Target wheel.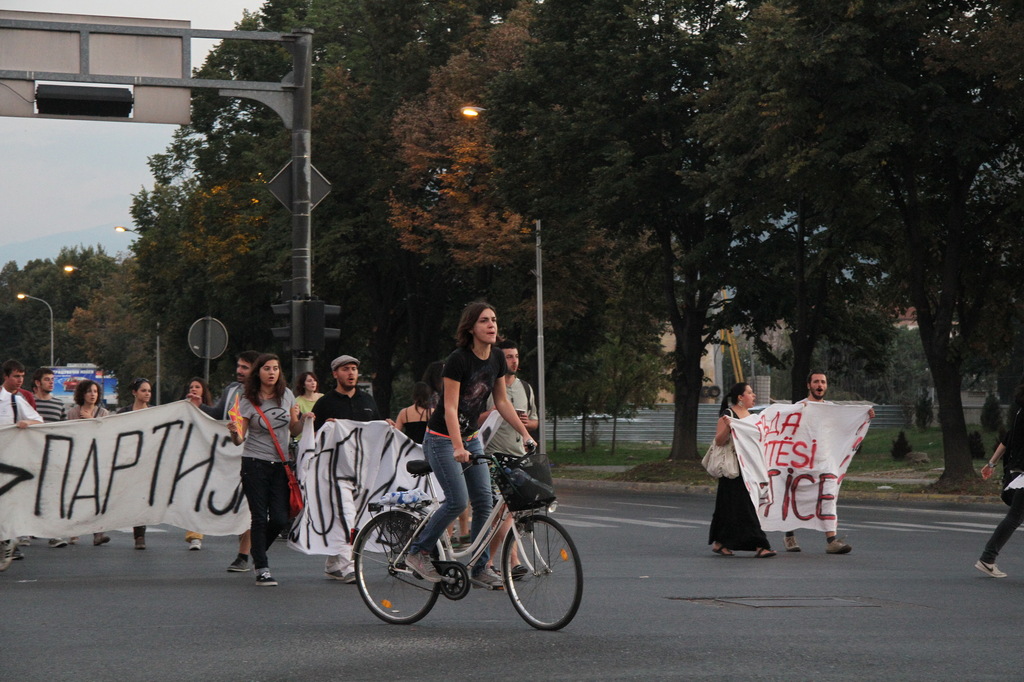
Target region: crop(353, 512, 445, 628).
